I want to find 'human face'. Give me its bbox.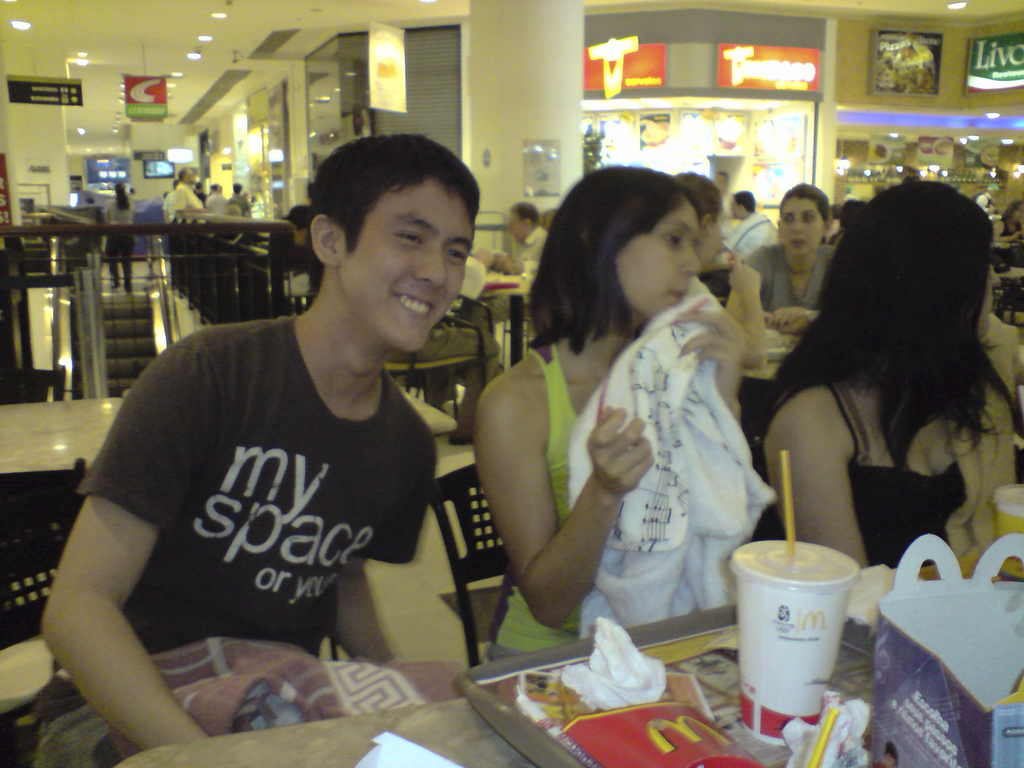
[x1=503, y1=209, x2=531, y2=245].
